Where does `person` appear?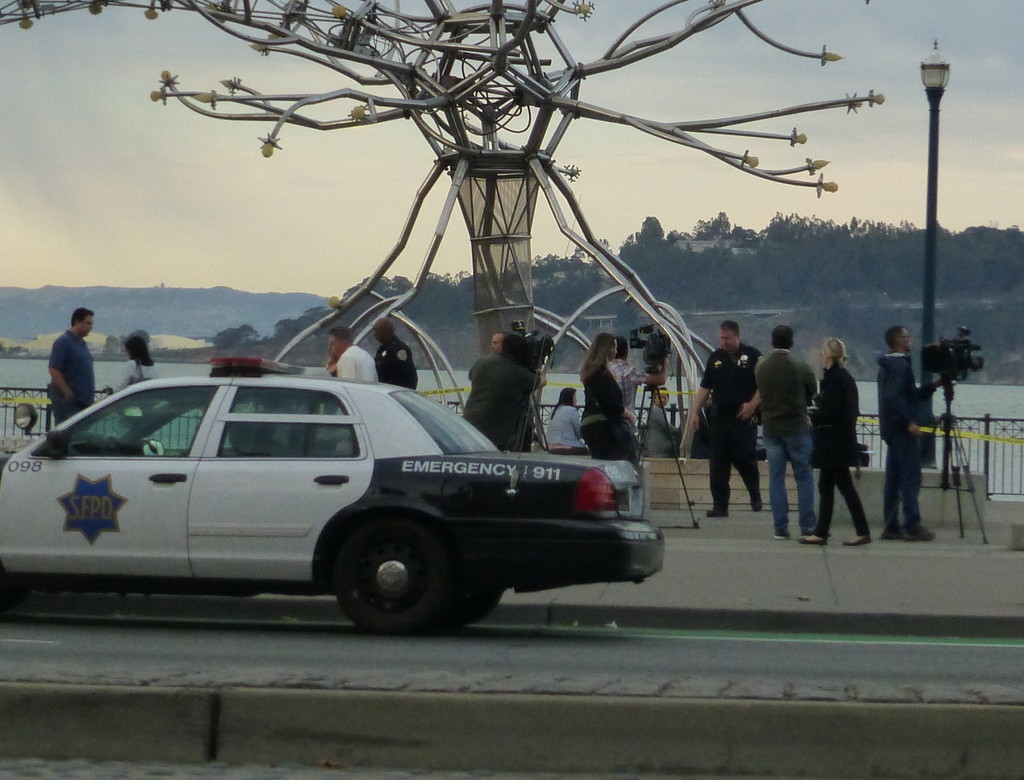
Appears at [372, 316, 417, 395].
